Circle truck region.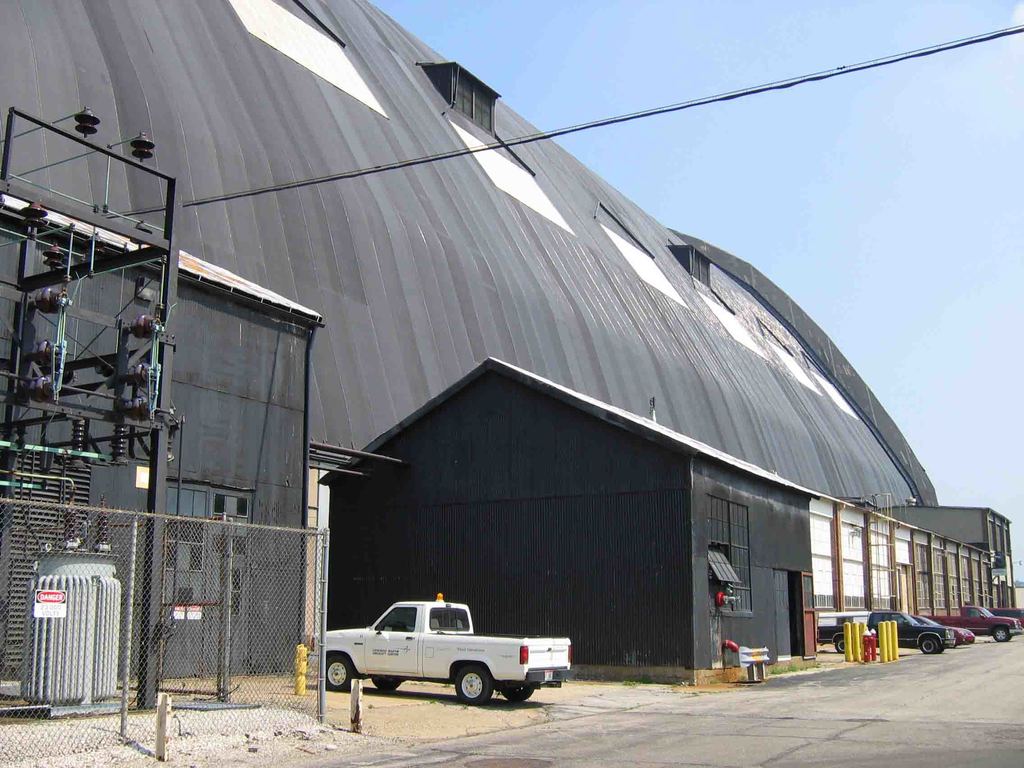
Region: bbox(283, 607, 576, 721).
